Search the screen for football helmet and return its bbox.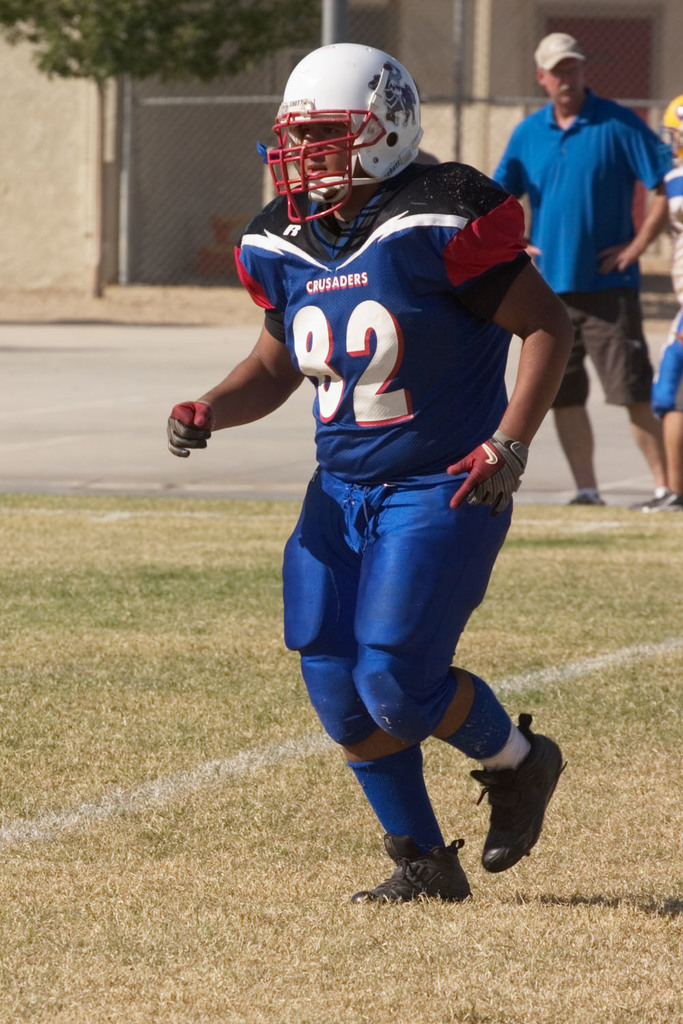
Found: [650,94,682,171].
